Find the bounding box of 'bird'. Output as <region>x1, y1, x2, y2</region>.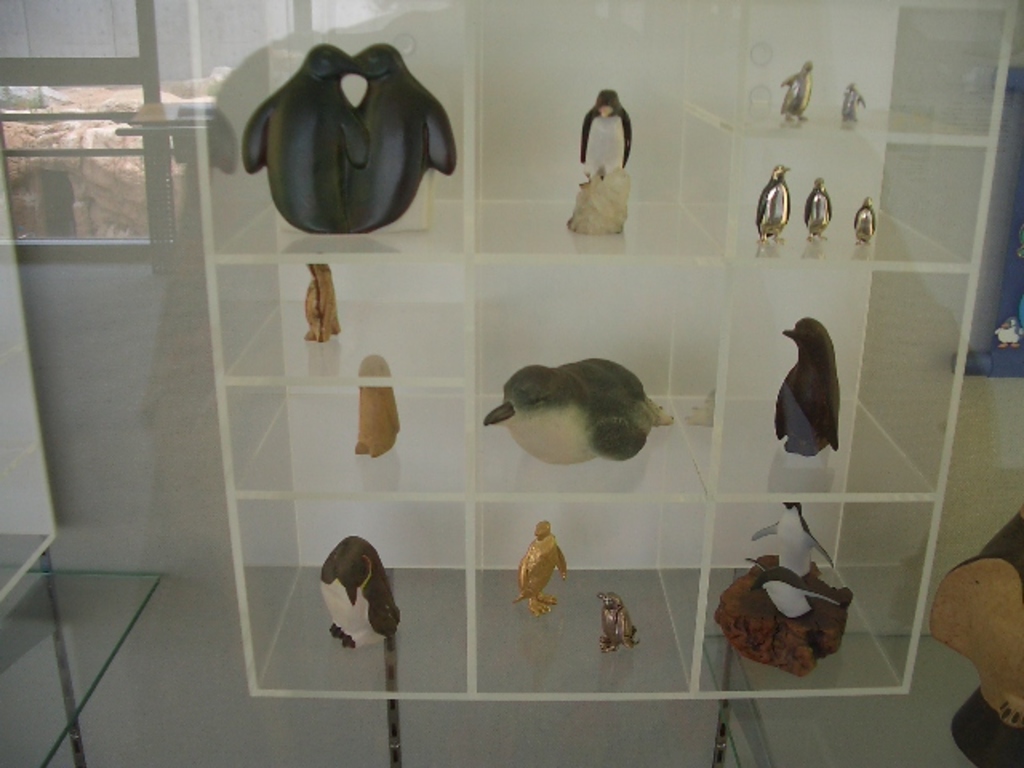
<region>778, 58, 816, 128</region>.
